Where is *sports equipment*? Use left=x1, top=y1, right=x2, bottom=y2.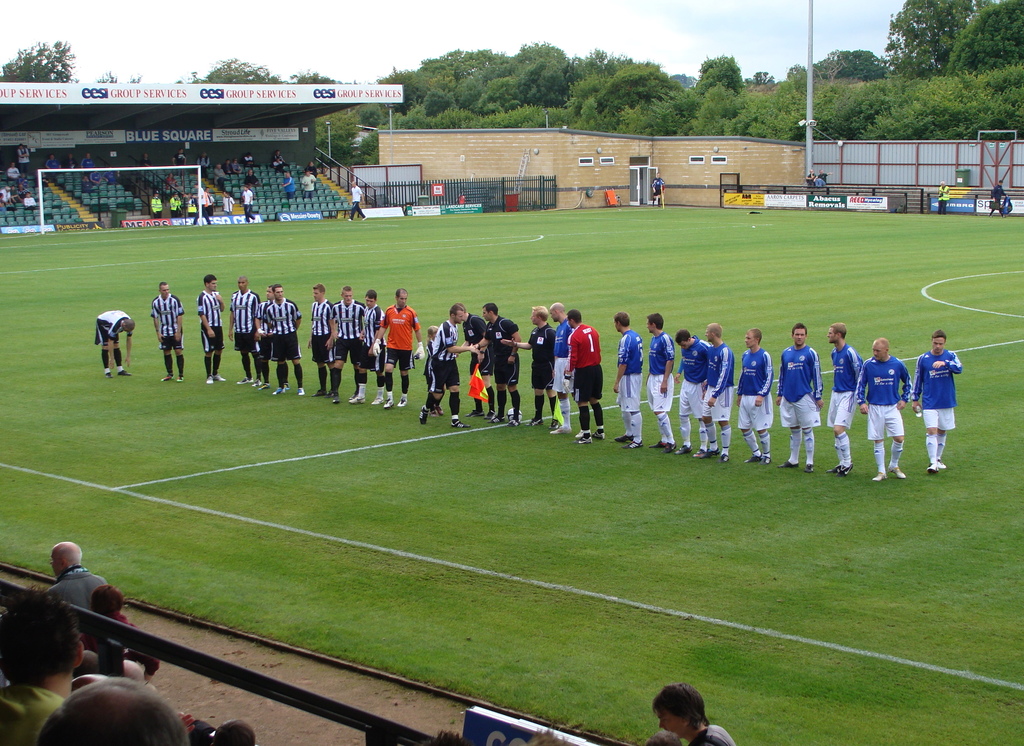
left=368, top=337, right=382, bottom=357.
